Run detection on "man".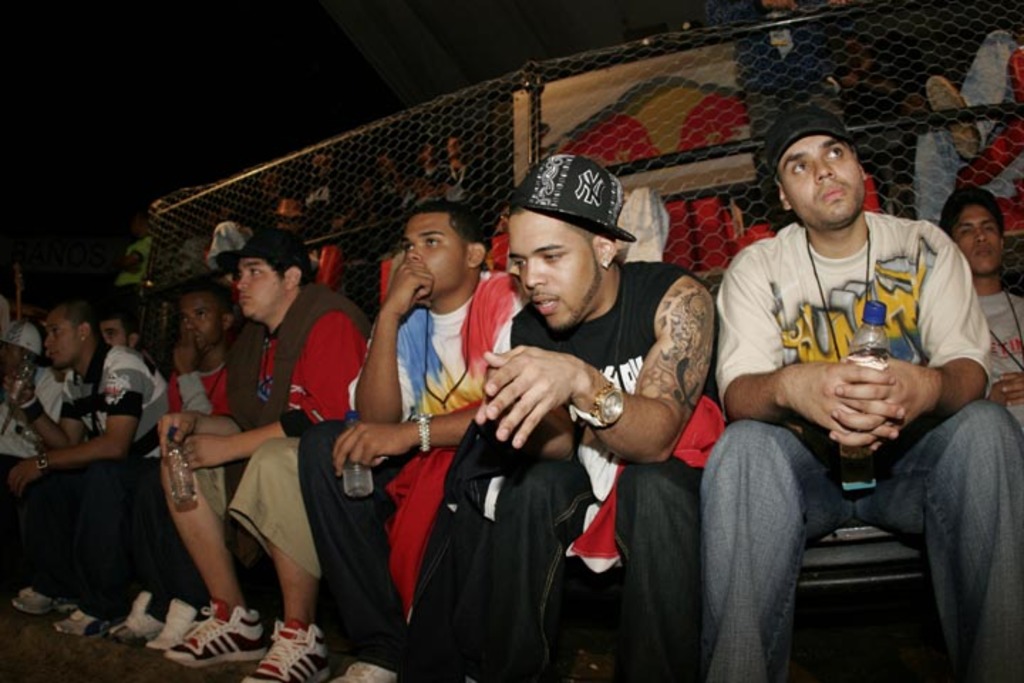
Result: bbox=[930, 31, 1023, 107].
